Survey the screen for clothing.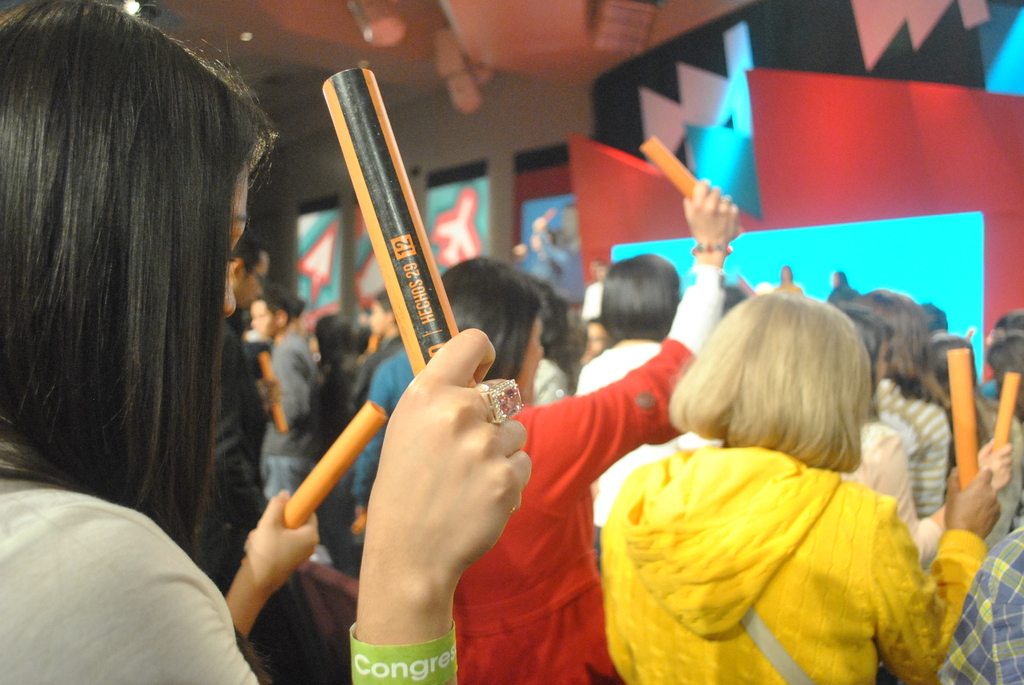
Survey found: 977, 395, 1023, 548.
